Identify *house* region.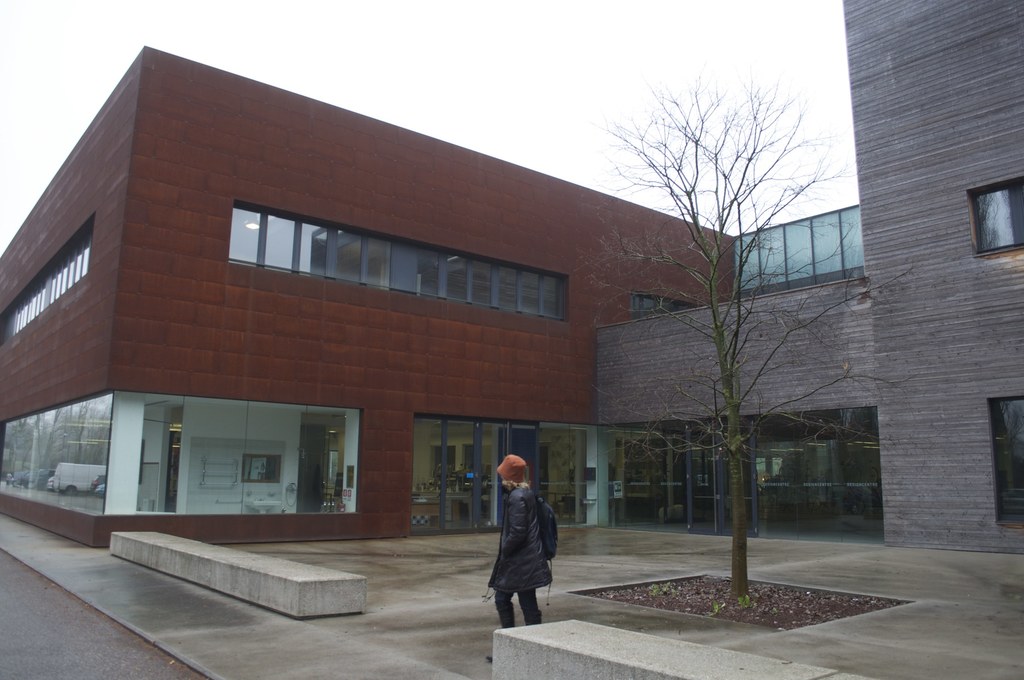
Region: left=8, top=38, right=940, bottom=590.
